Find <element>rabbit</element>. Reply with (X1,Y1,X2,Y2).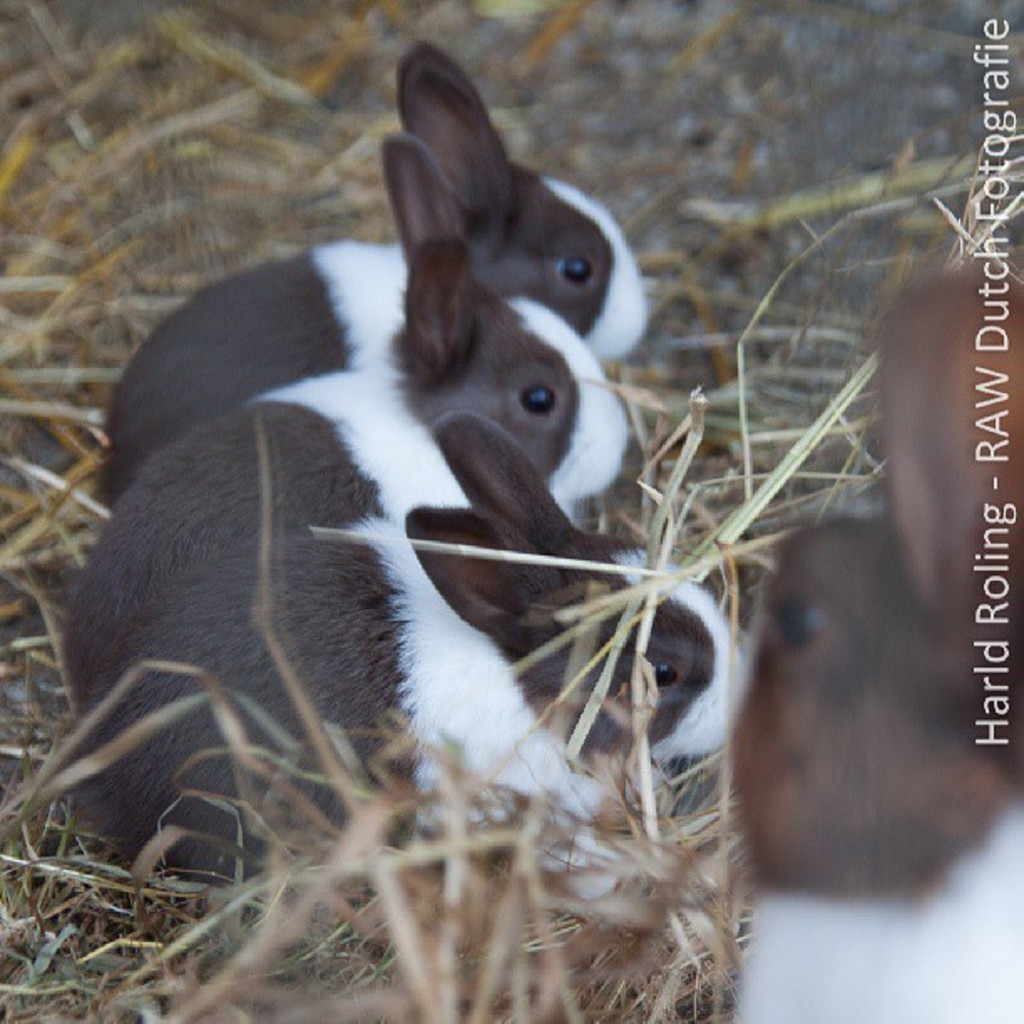
(60,129,643,714).
